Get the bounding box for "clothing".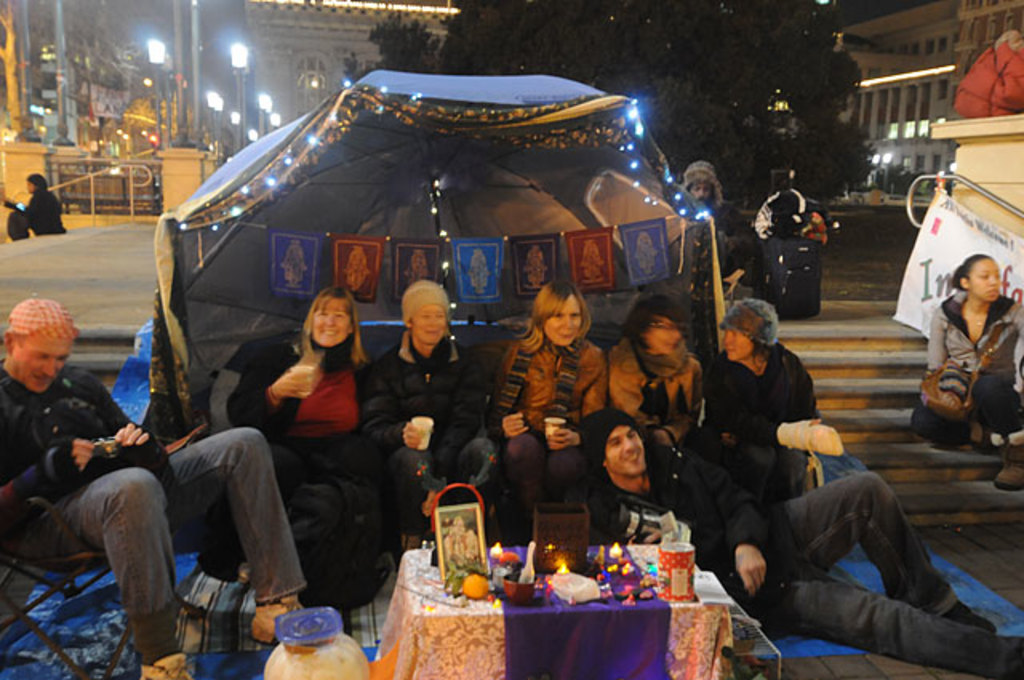
[218,341,370,574].
